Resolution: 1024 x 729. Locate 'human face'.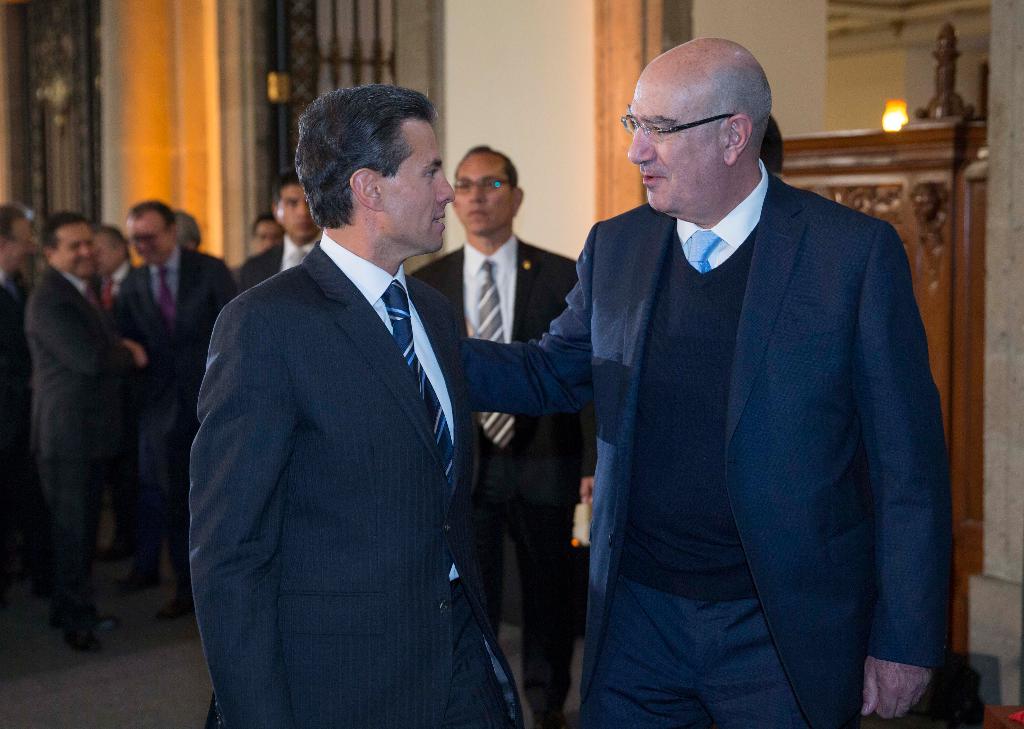
pyautogui.locateOnScreen(453, 150, 508, 234).
